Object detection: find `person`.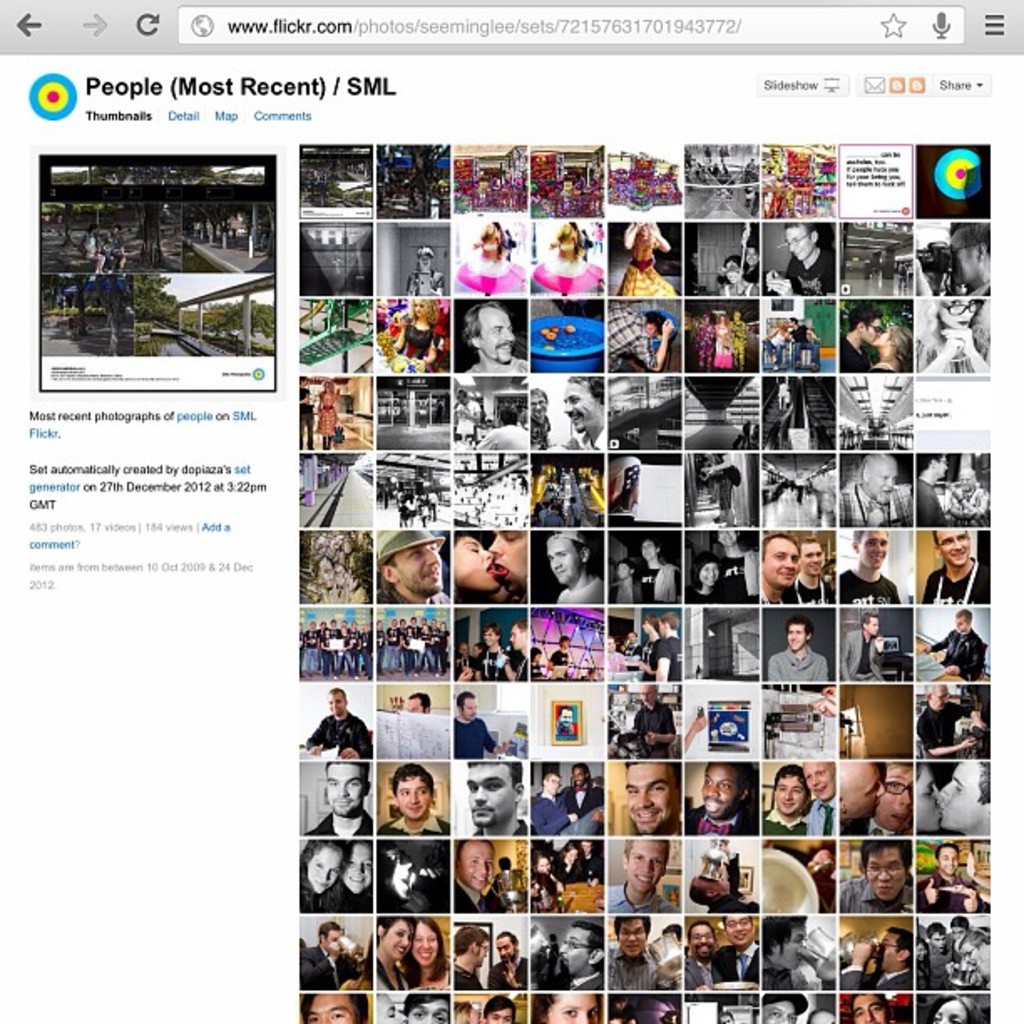
l=632, t=539, r=681, b=604.
